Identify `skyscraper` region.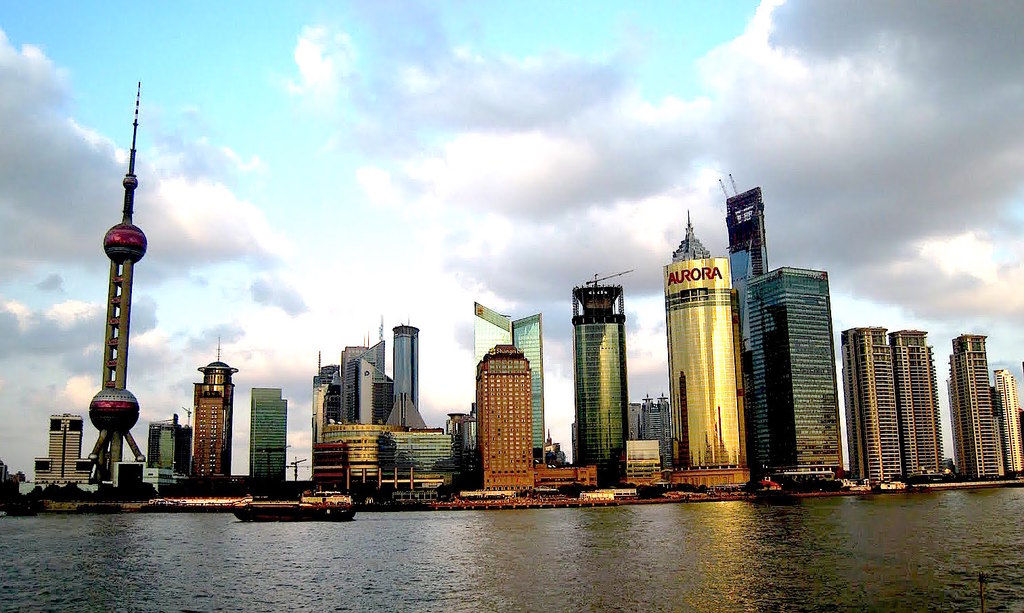
Region: <box>552,275,631,478</box>.
